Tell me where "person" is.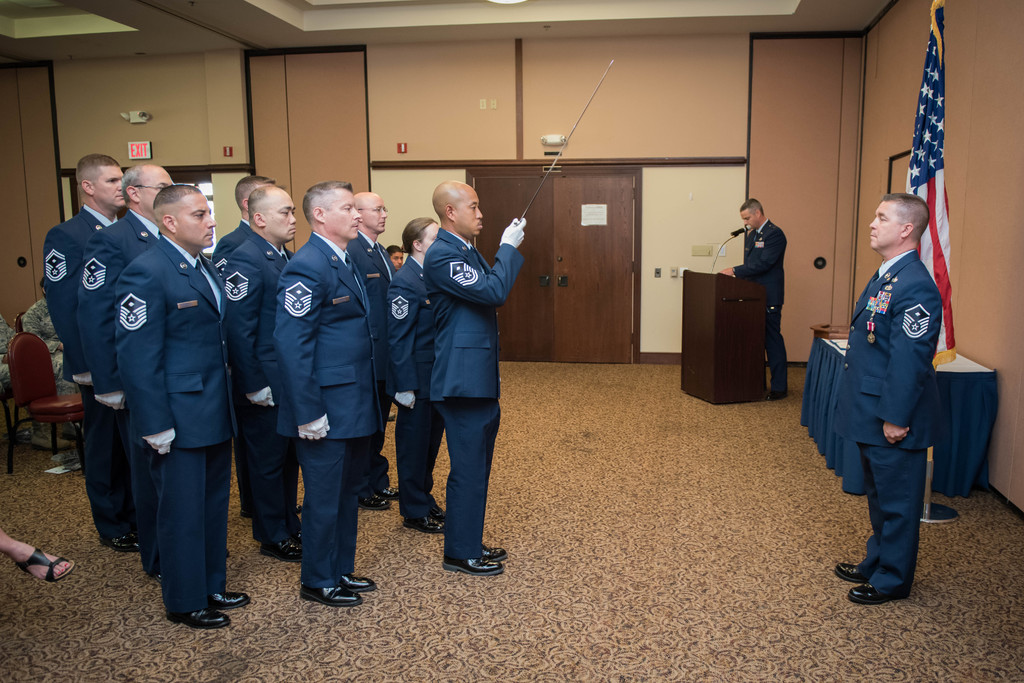
"person" is at rect(43, 152, 124, 547).
